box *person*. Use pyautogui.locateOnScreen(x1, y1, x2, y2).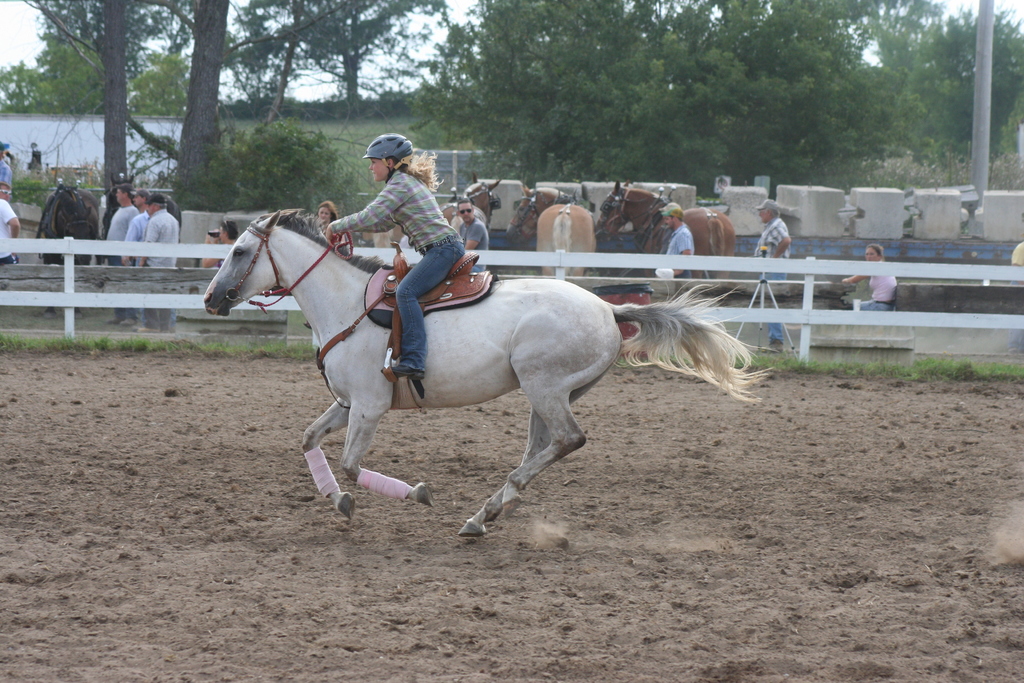
pyautogui.locateOnScreen(102, 177, 139, 324).
